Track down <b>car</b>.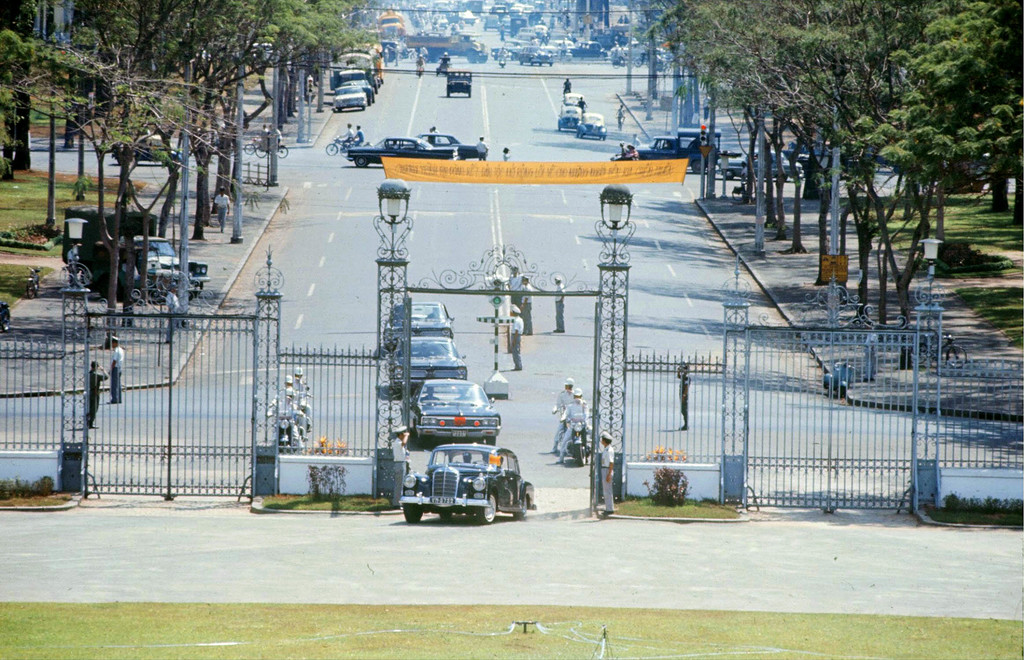
Tracked to <box>415,120,493,165</box>.
